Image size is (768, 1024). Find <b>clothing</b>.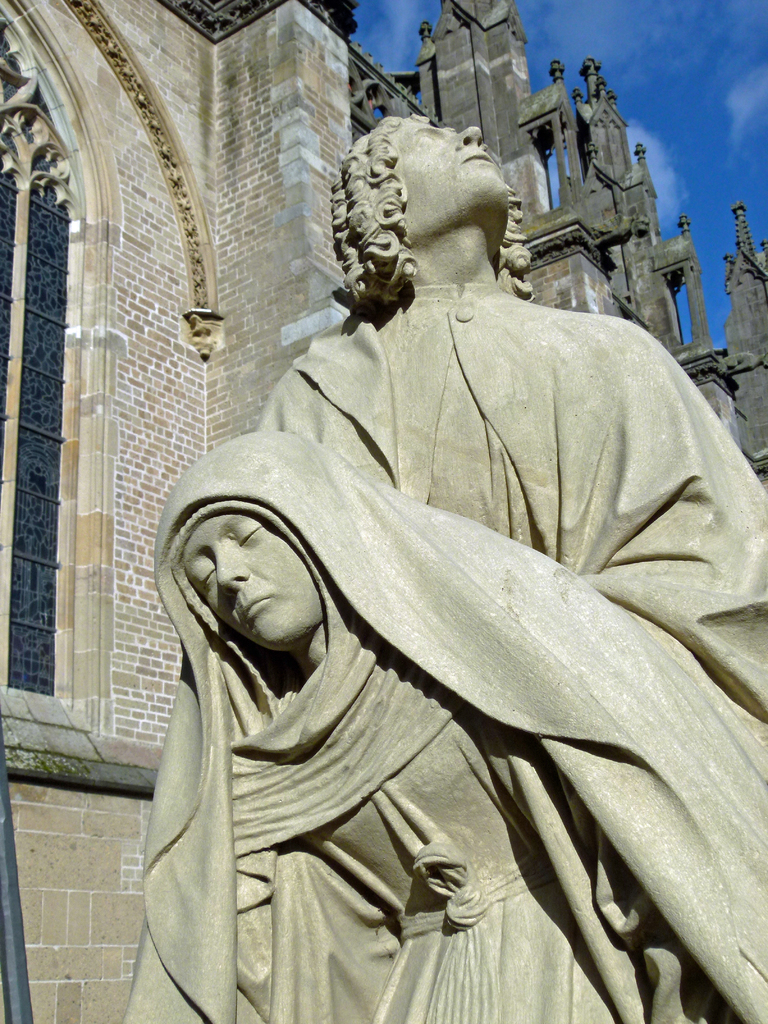
bbox=(269, 292, 767, 698).
